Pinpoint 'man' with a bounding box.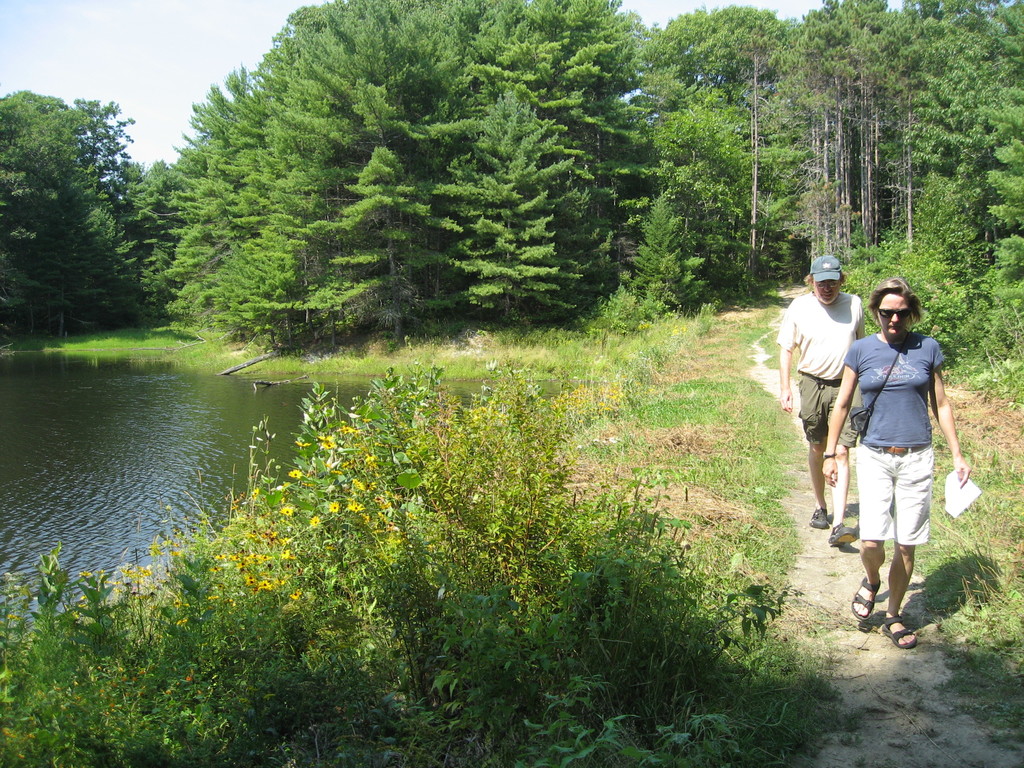
locate(776, 255, 867, 546).
